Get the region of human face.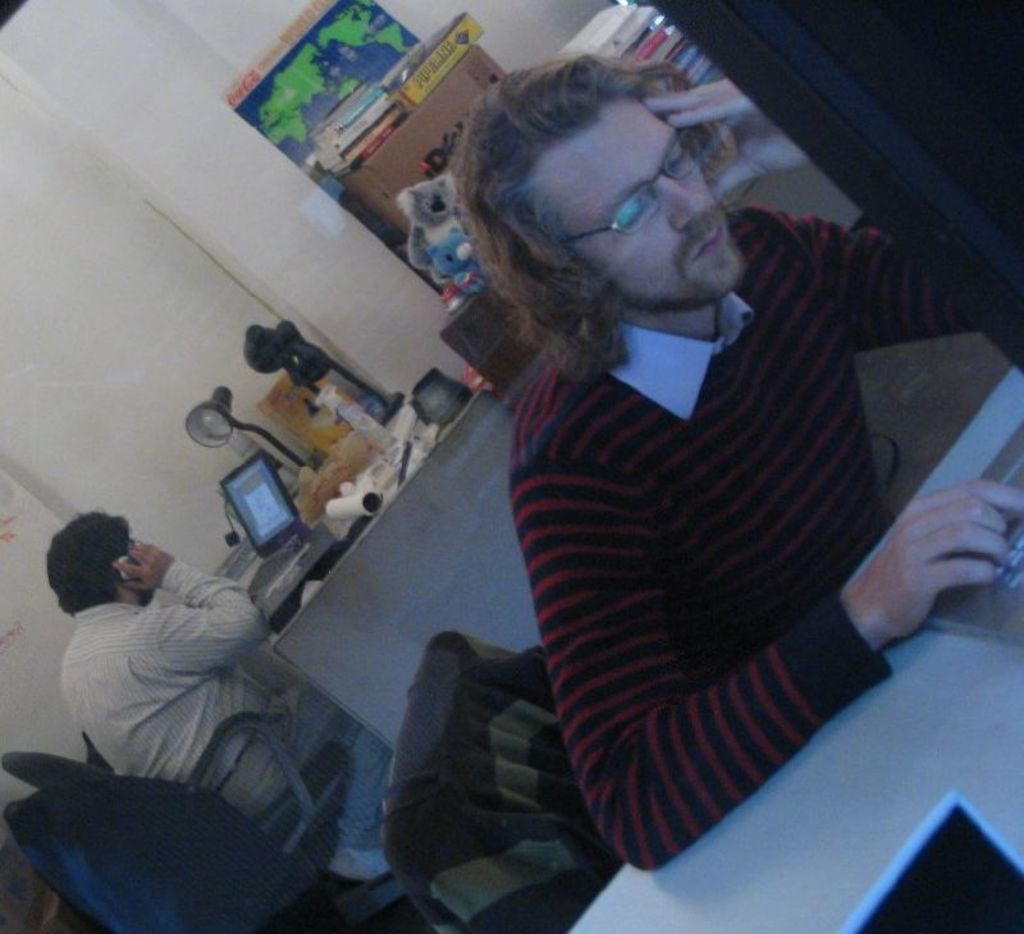
540/96/739/308.
